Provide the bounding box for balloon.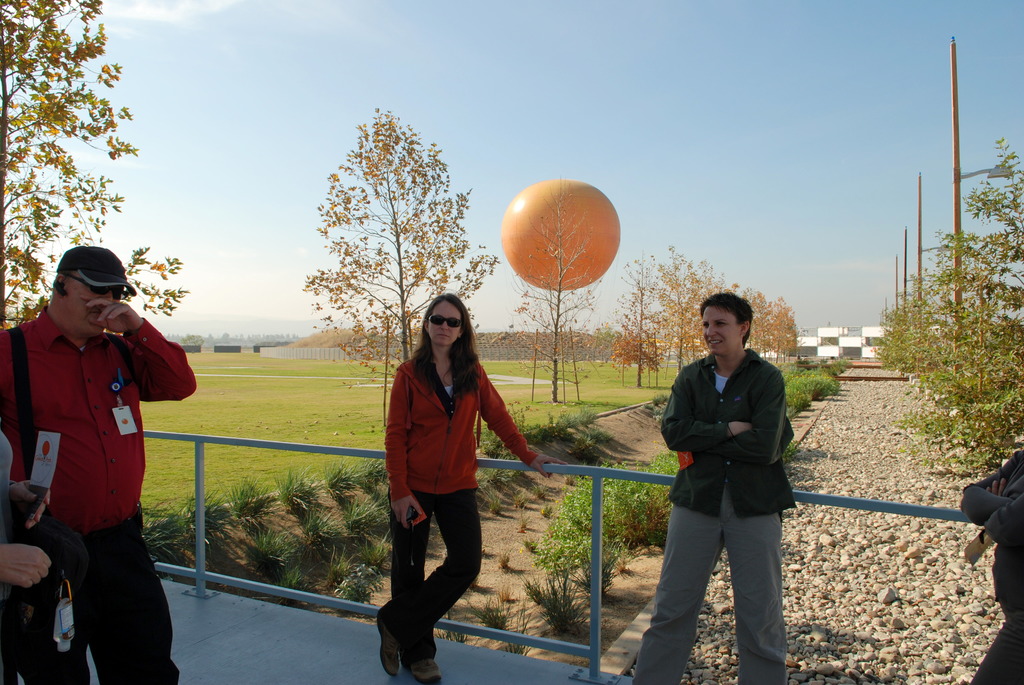
bbox(501, 178, 621, 291).
